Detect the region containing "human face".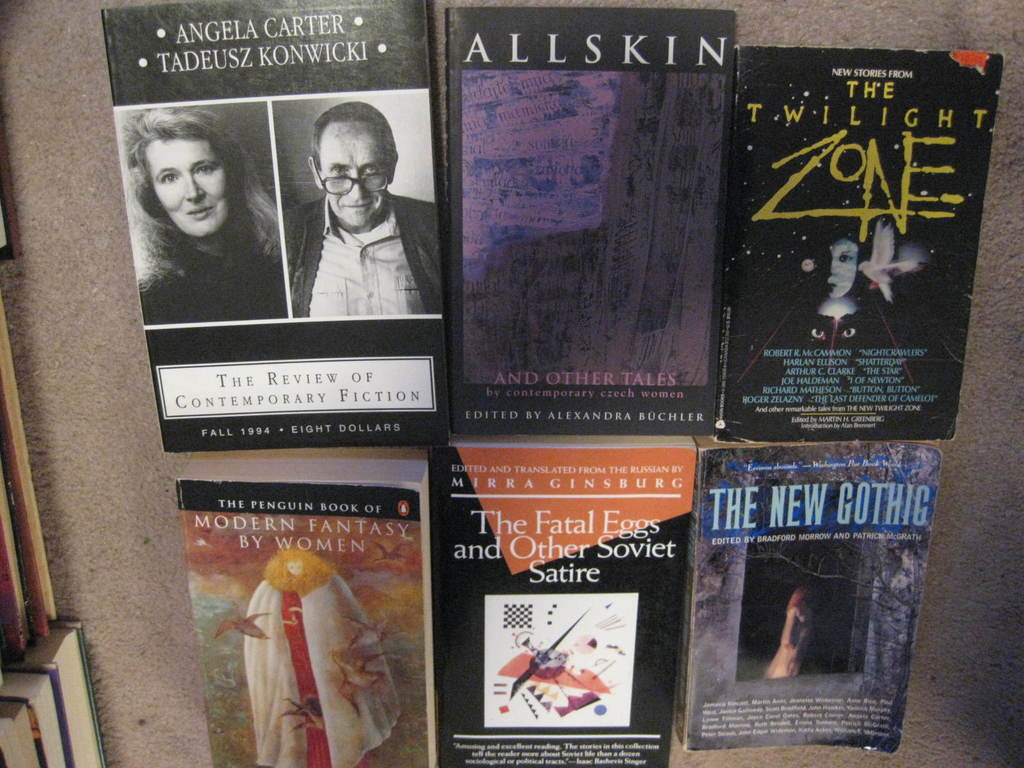
box=[144, 139, 227, 236].
